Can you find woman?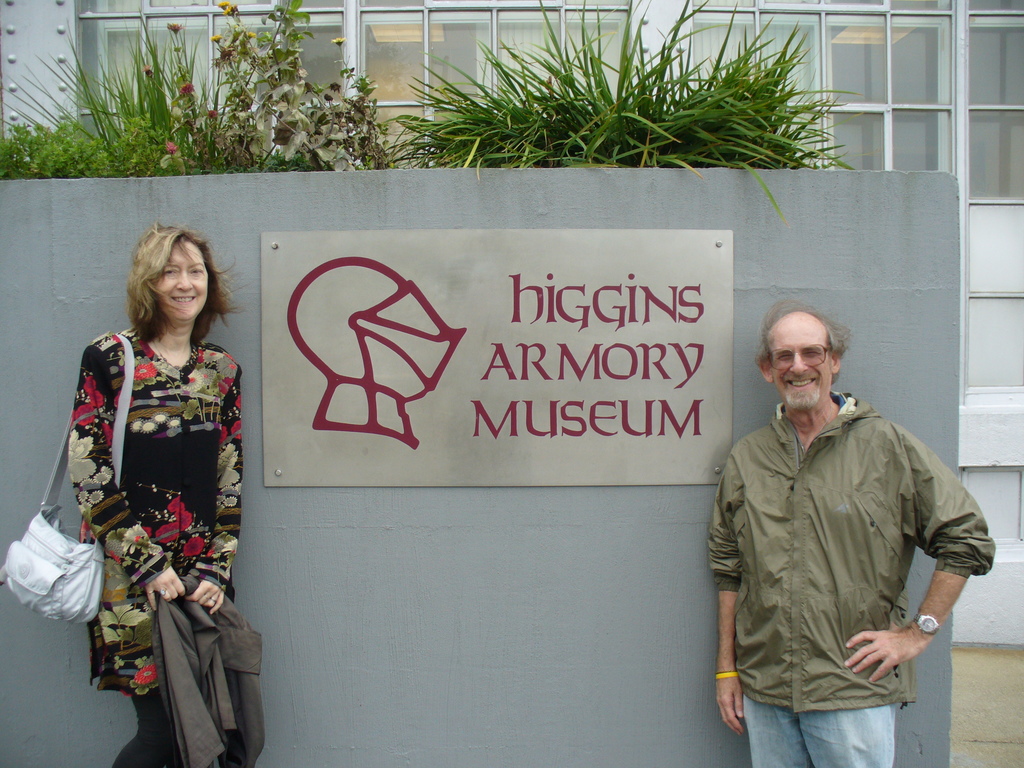
Yes, bounding box: <bbox>65, 187, 241, 767</bbox>.
